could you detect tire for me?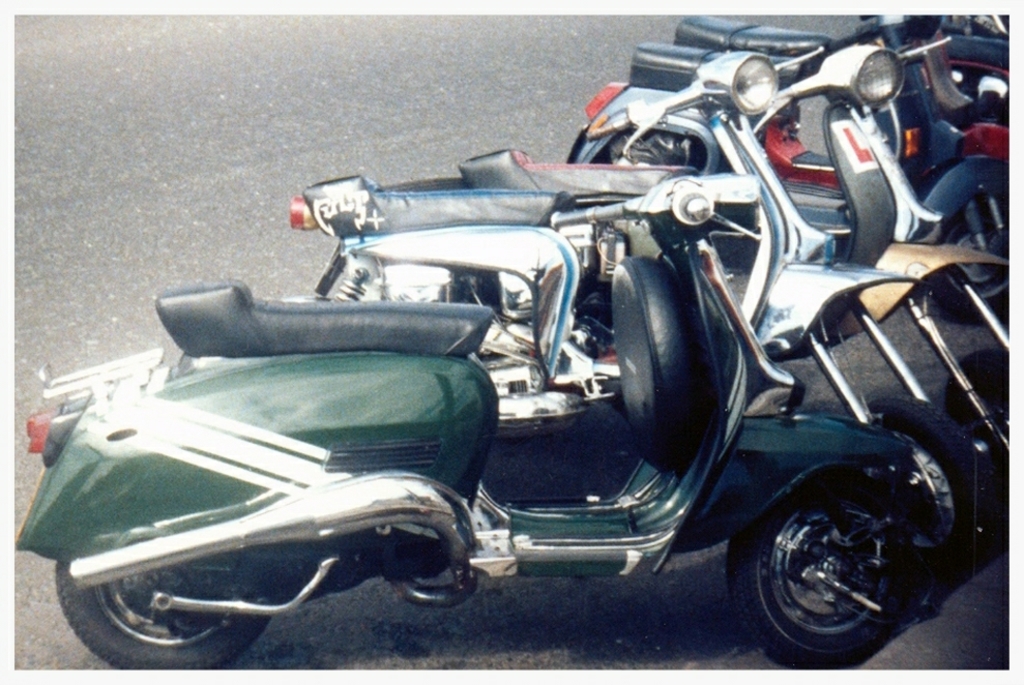
Detection result: (727,474,910,665).
